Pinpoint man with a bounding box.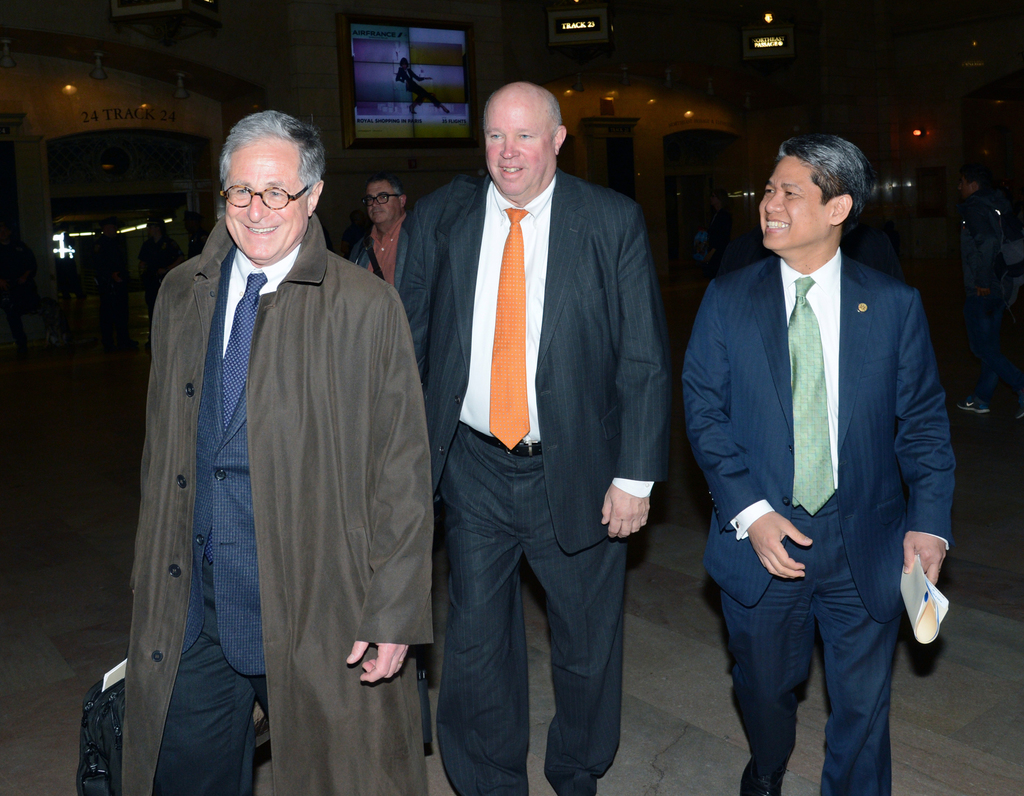
x1=121, y1=106, x2=436, y2=795.
